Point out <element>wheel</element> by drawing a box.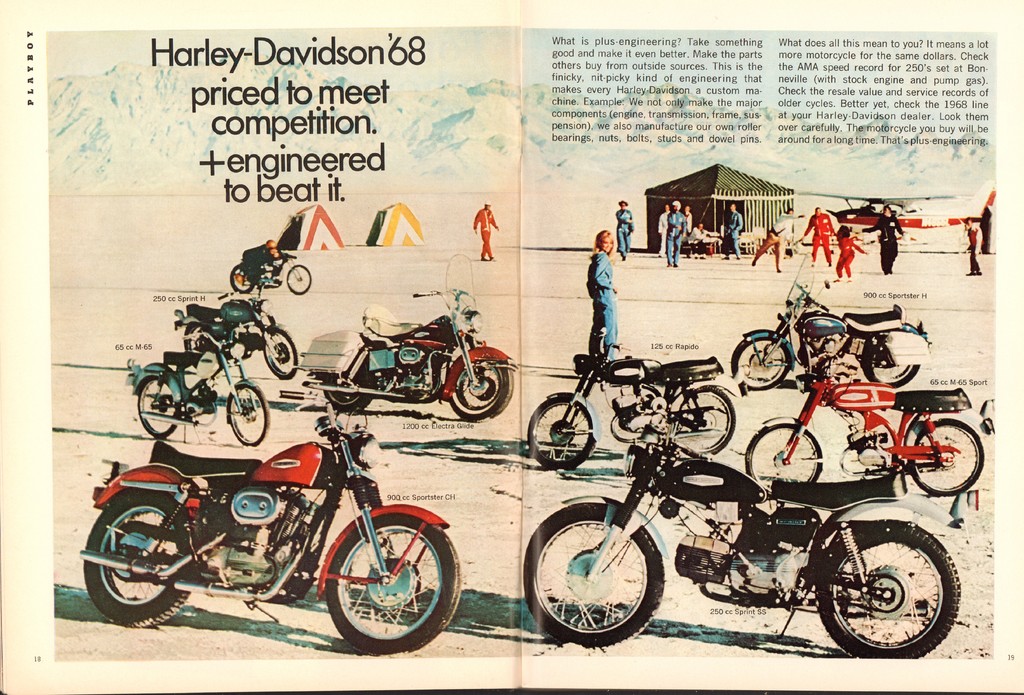
{"x1": 444, "y1": 359, "x2": 512, "y2": 422}.
